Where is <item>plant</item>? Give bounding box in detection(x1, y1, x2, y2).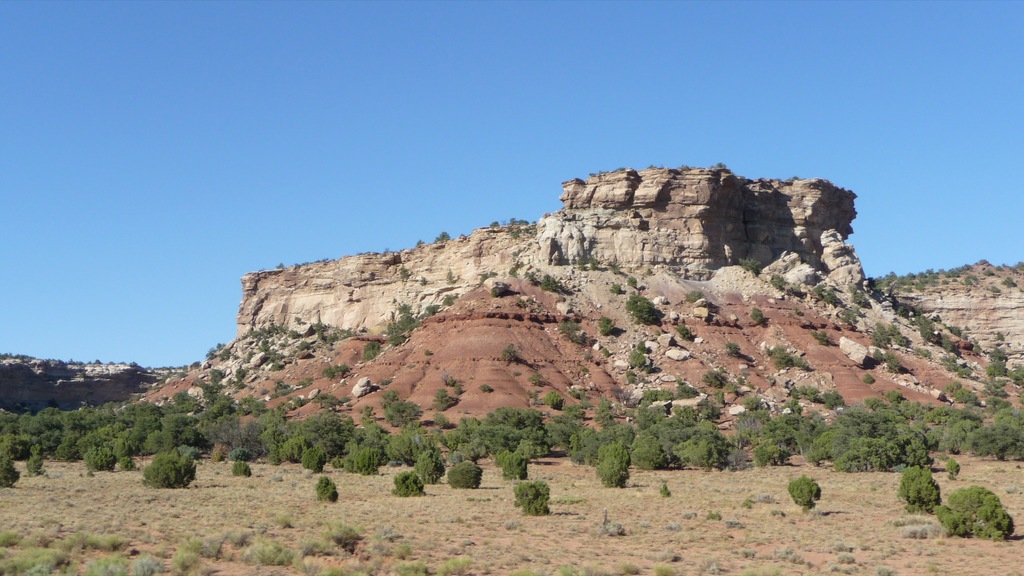
detection(0, 434, 24, 483).
